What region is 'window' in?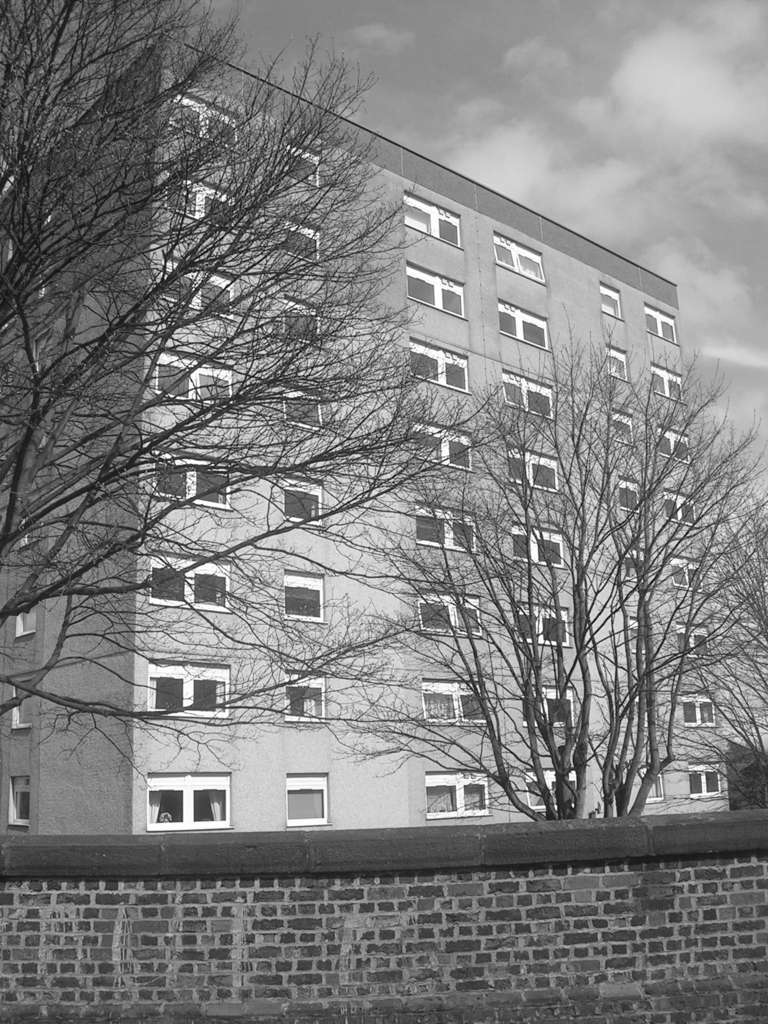
region(420, 678, 489, 727).
